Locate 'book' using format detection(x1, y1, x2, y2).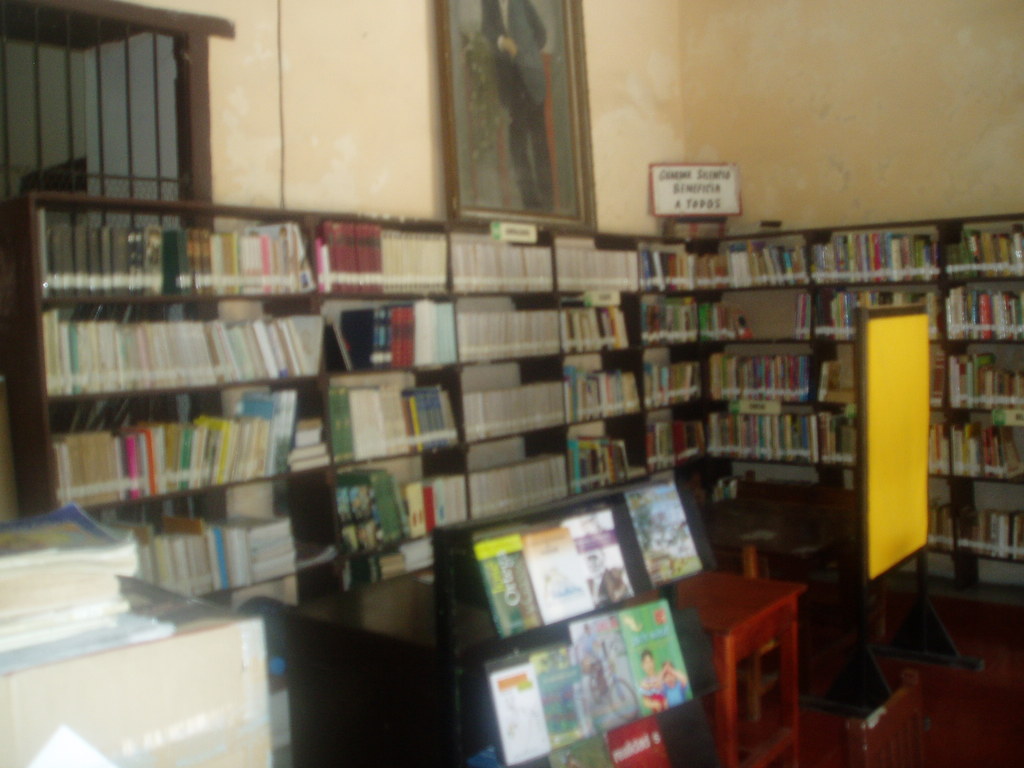
detection(618, 601, 691, 717).
